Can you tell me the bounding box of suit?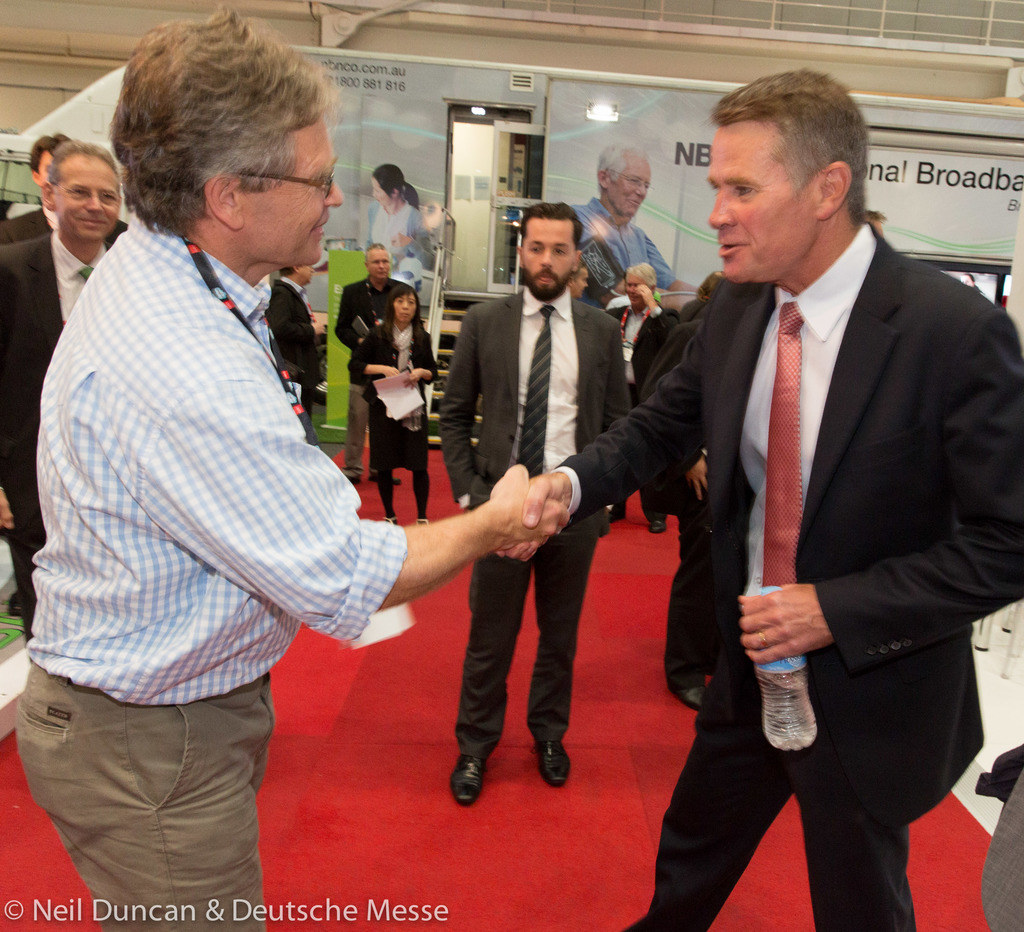
detection(333, 279, 410, 480).
